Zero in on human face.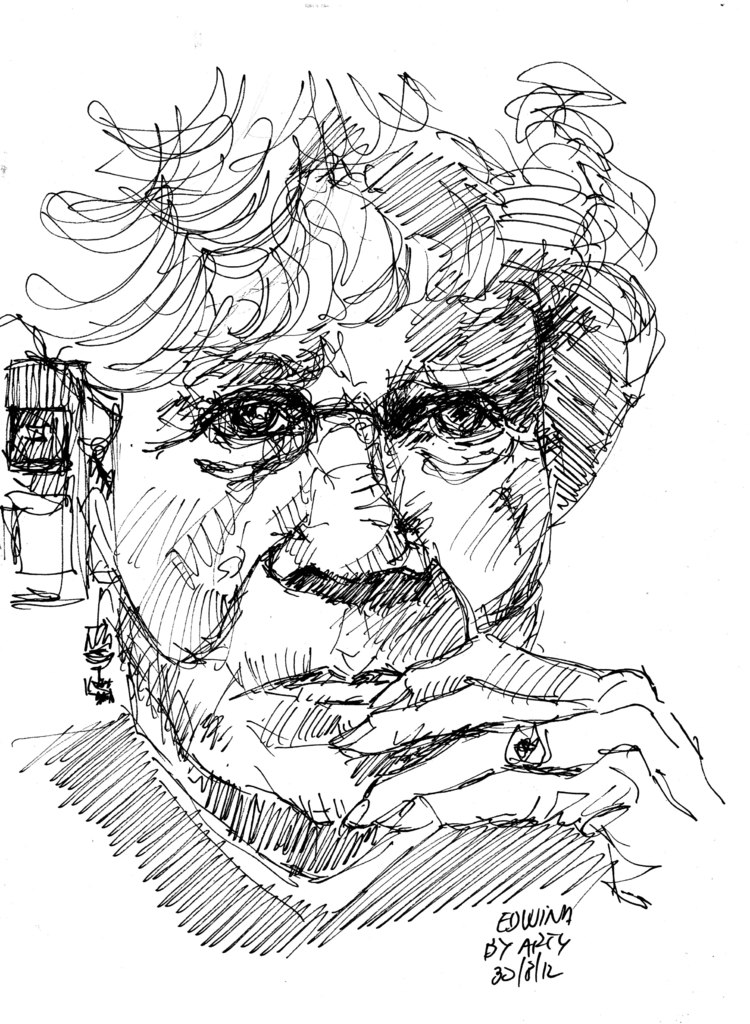
Zeroed in: crop(97, 293, 545, 827).
